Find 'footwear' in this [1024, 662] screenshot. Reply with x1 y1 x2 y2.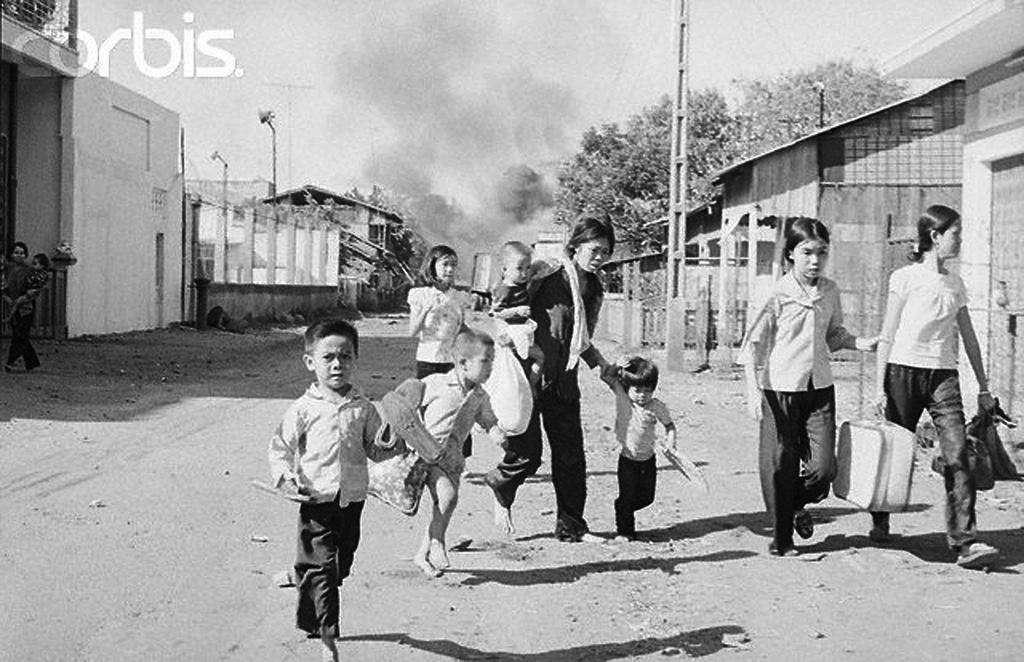
796 507 813 538.
